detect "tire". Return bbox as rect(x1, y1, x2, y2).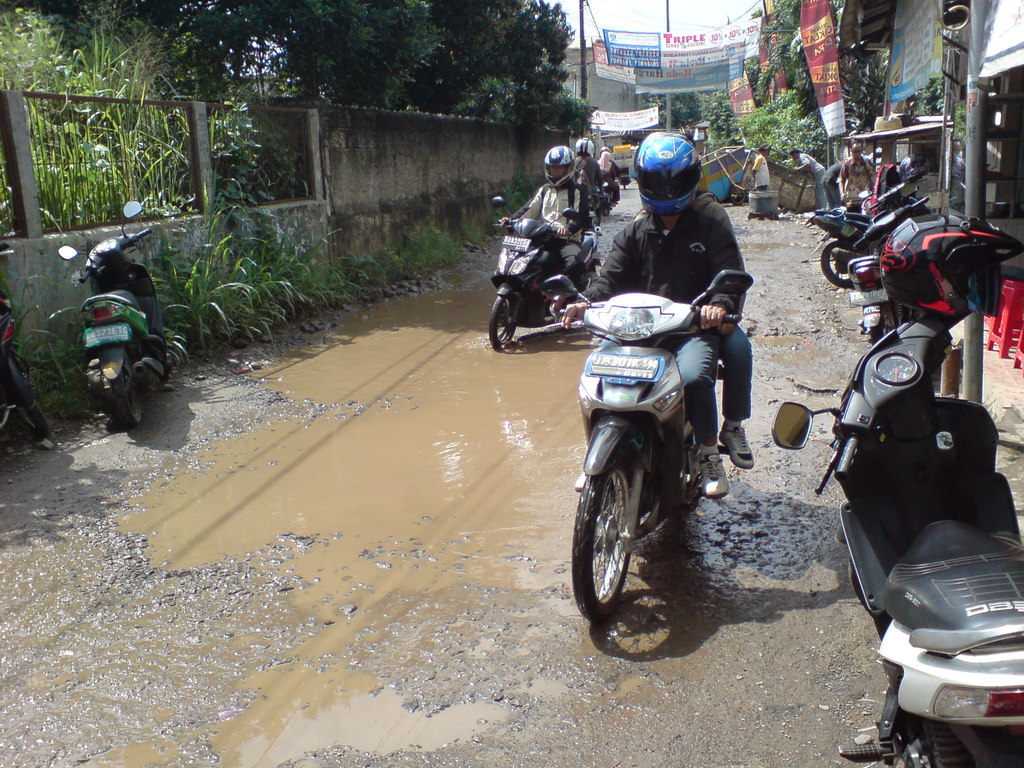
rect(111, 370, 140, 429).
